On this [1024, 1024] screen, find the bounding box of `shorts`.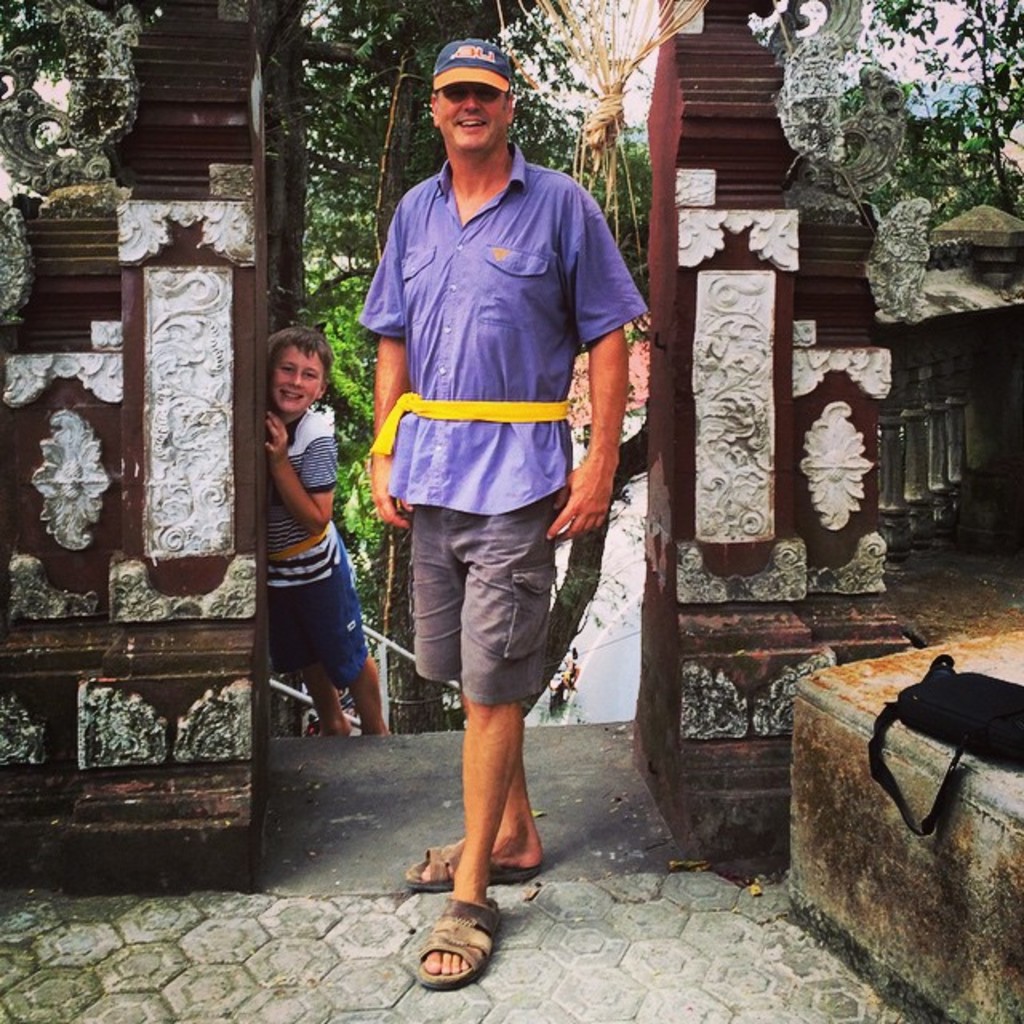
Bounding box: box=[368, 510, 586, 722].
